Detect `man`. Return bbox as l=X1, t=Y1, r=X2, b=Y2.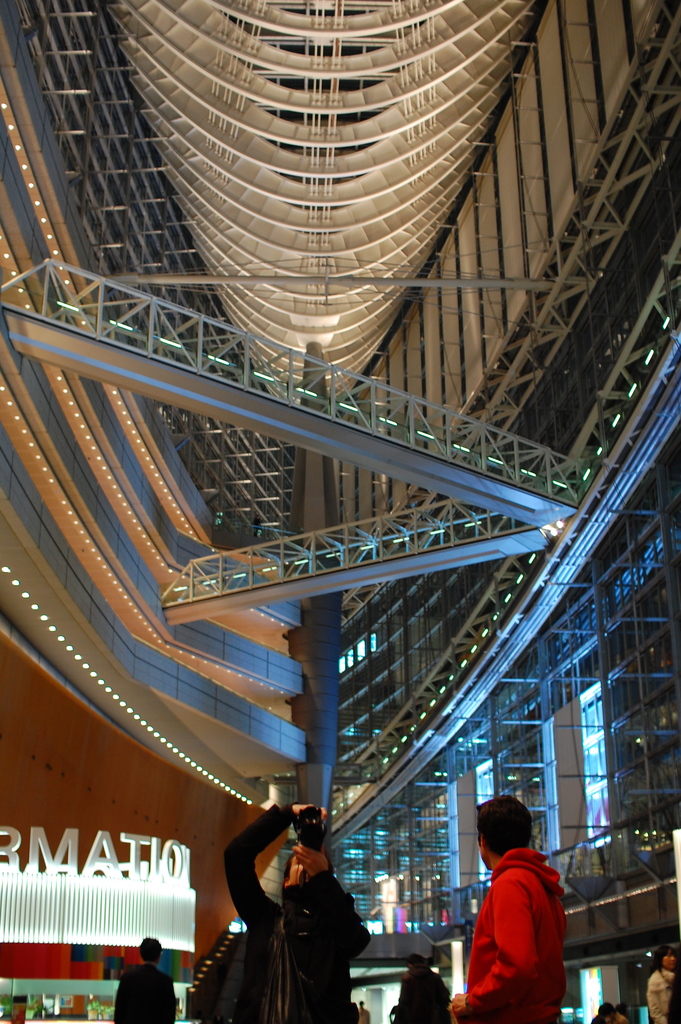
l=390, t=948, r=450, b=1023.
